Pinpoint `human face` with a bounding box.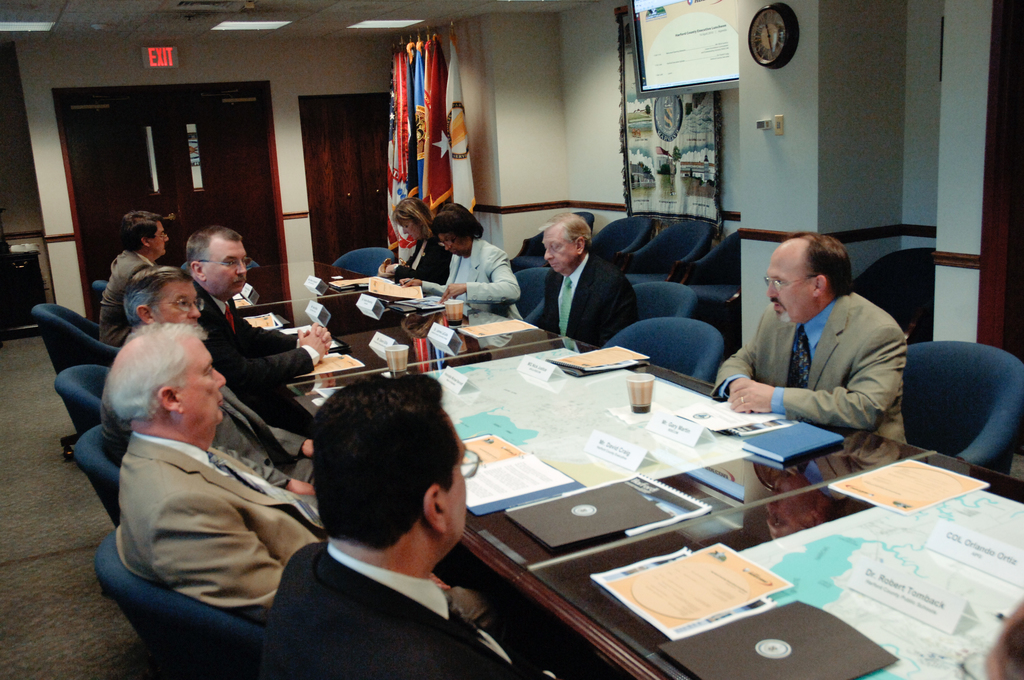
442/234/467/261.
